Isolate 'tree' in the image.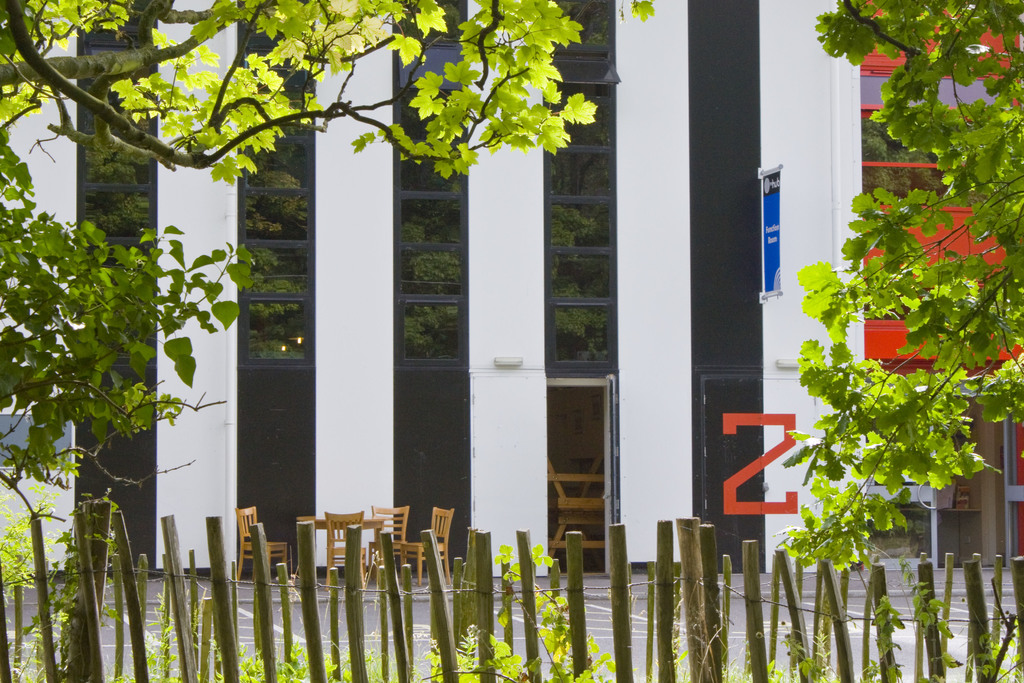
Isolated region: <region>0, 0, 659, 480</region>.
